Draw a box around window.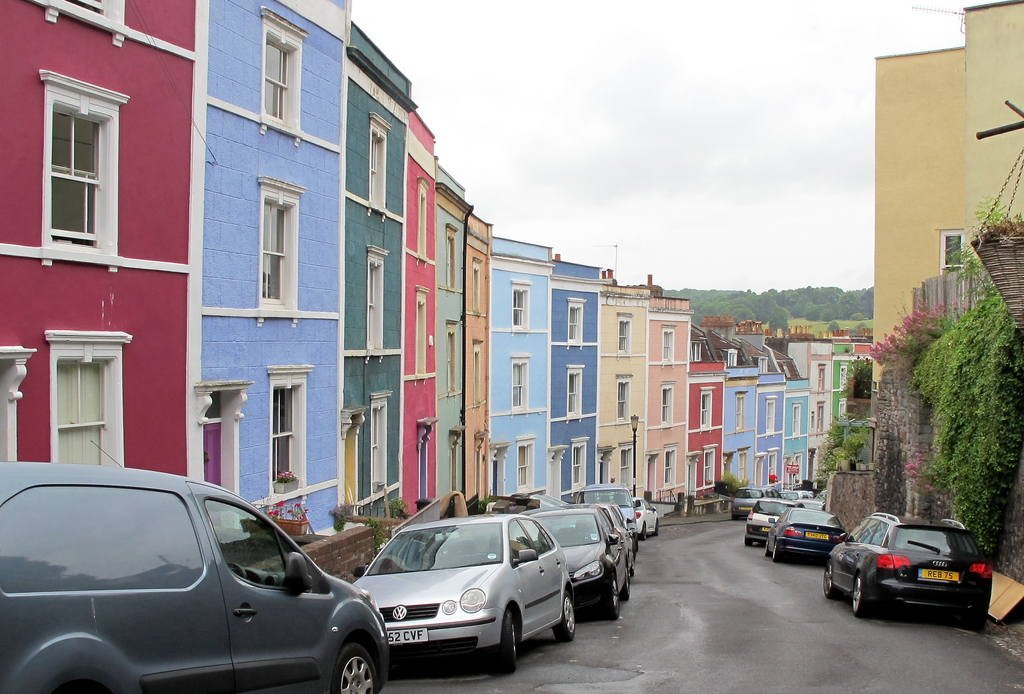
l=369, t=111, r=387, b=210.
